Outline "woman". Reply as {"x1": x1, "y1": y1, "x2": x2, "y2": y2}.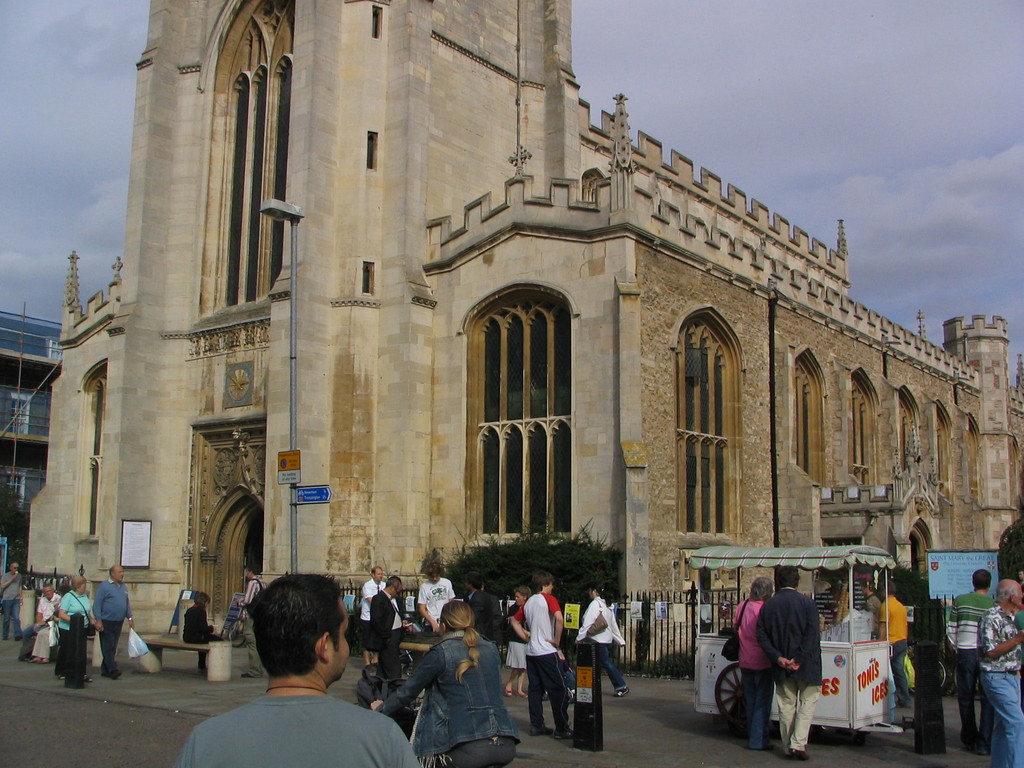
{"x1": 59, "y1": 572, "x2": 96, "y2": 692}.
